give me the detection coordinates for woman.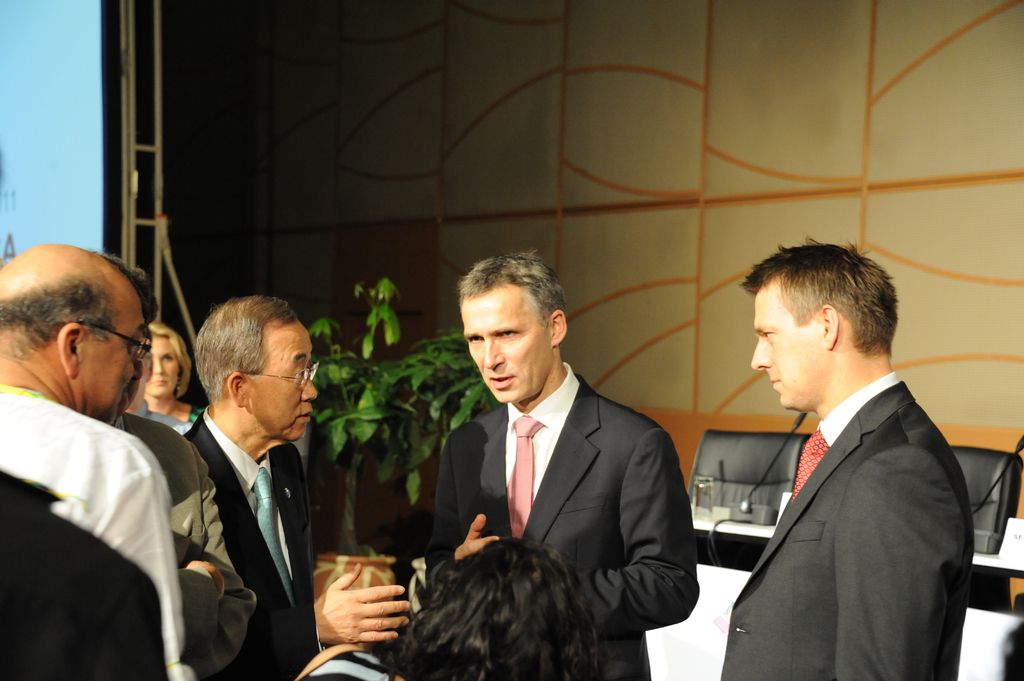
BBox(150, 321, 201, 425).
